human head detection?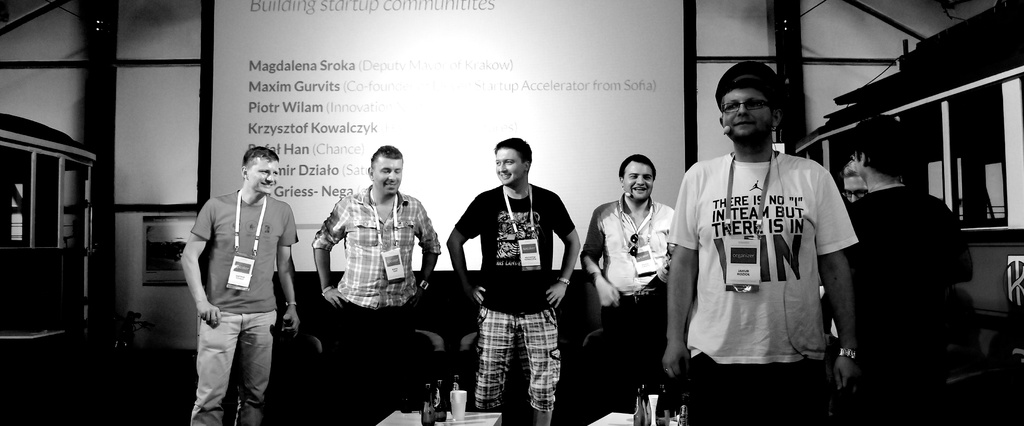
region(850, 120, 911, 179)
